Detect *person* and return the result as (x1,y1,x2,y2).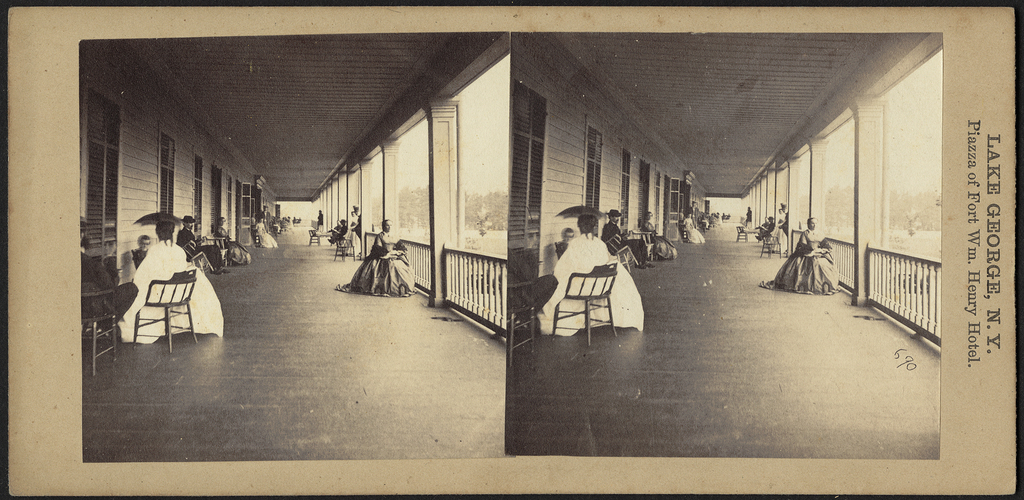
(258,204,273,232).
